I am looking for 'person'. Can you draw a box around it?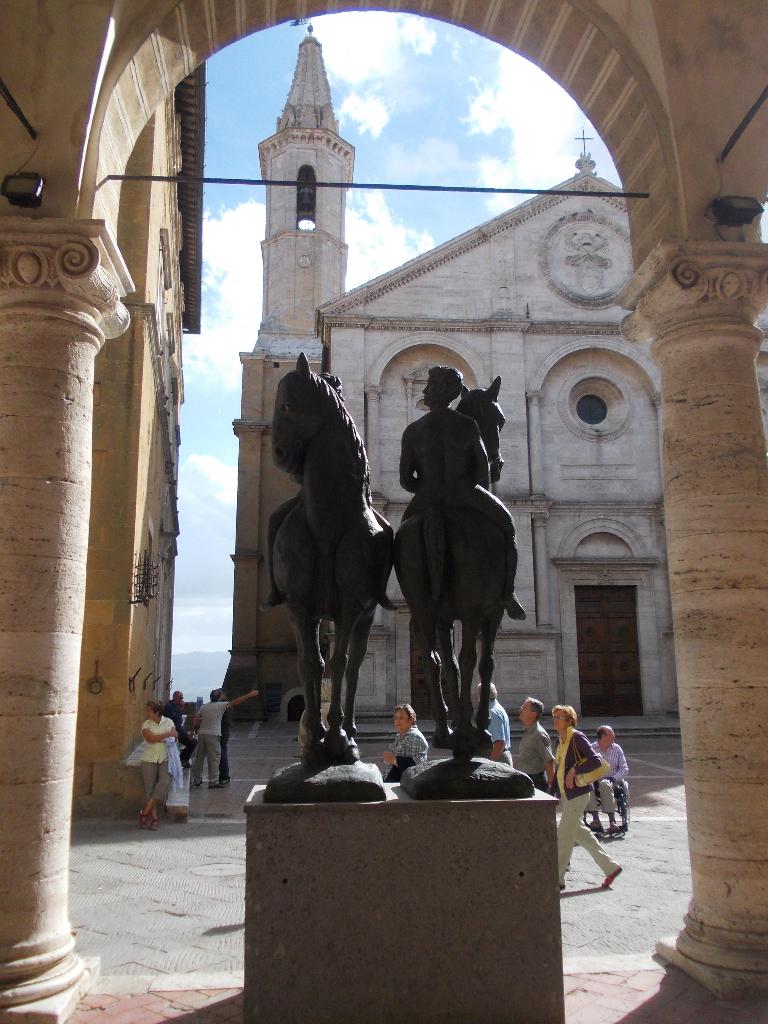
Sure, the bounding box is x1=188, y1=681, x2=267, y2=790.
